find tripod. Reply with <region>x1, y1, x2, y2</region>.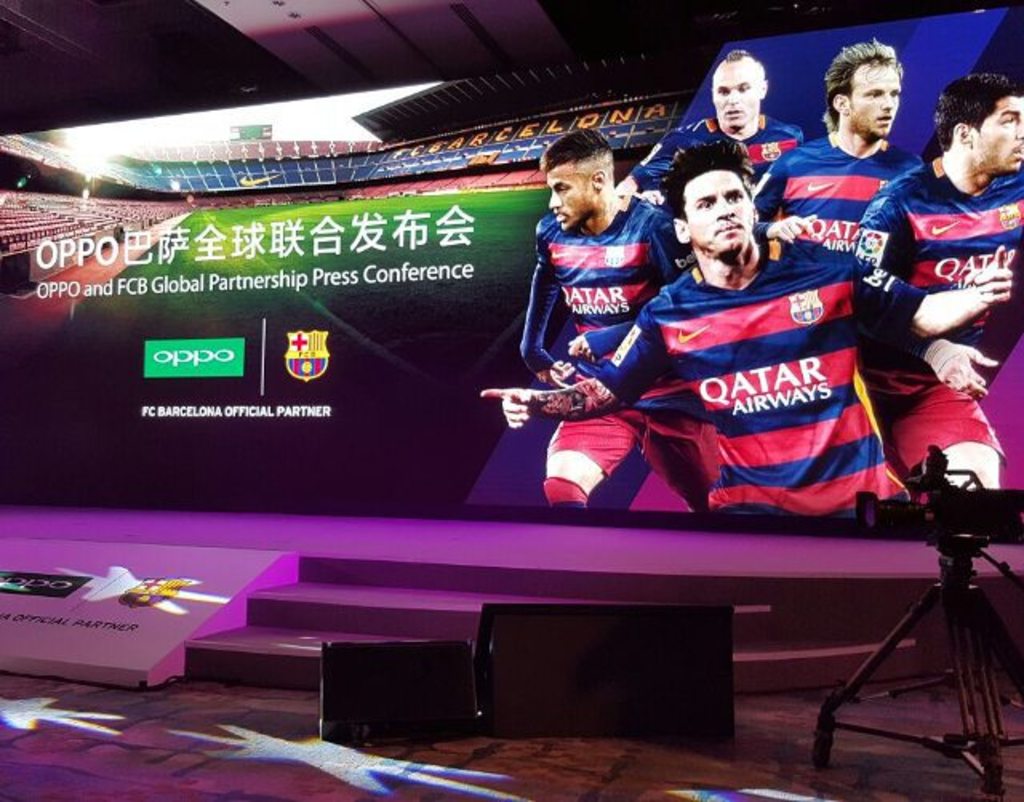
<region>813, 443, 1022, 797</region>.
